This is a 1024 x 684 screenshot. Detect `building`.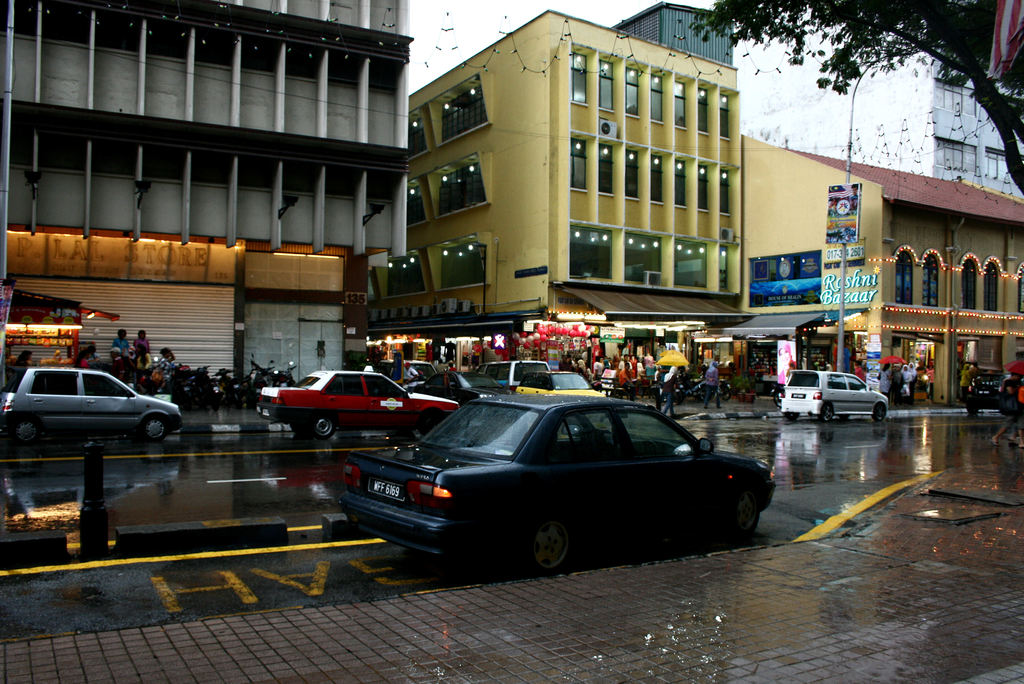
bbox=[739, 133, 1023, 407].
